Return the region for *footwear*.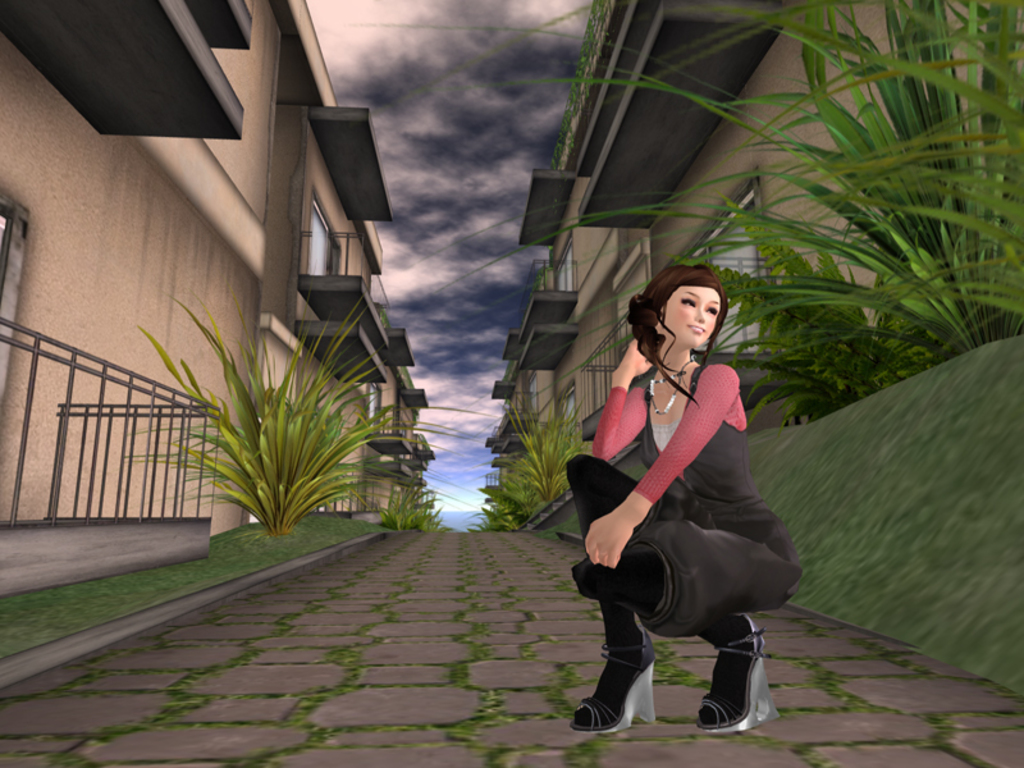
[695,636,781,732].
